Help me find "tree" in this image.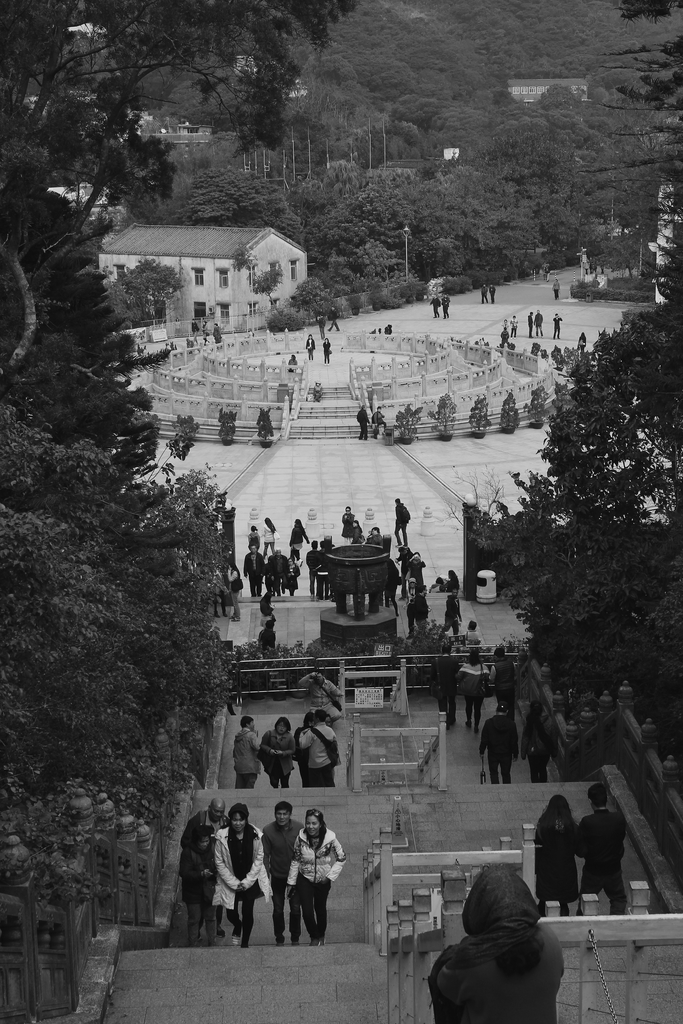
Found it: 0,396,235,922.
